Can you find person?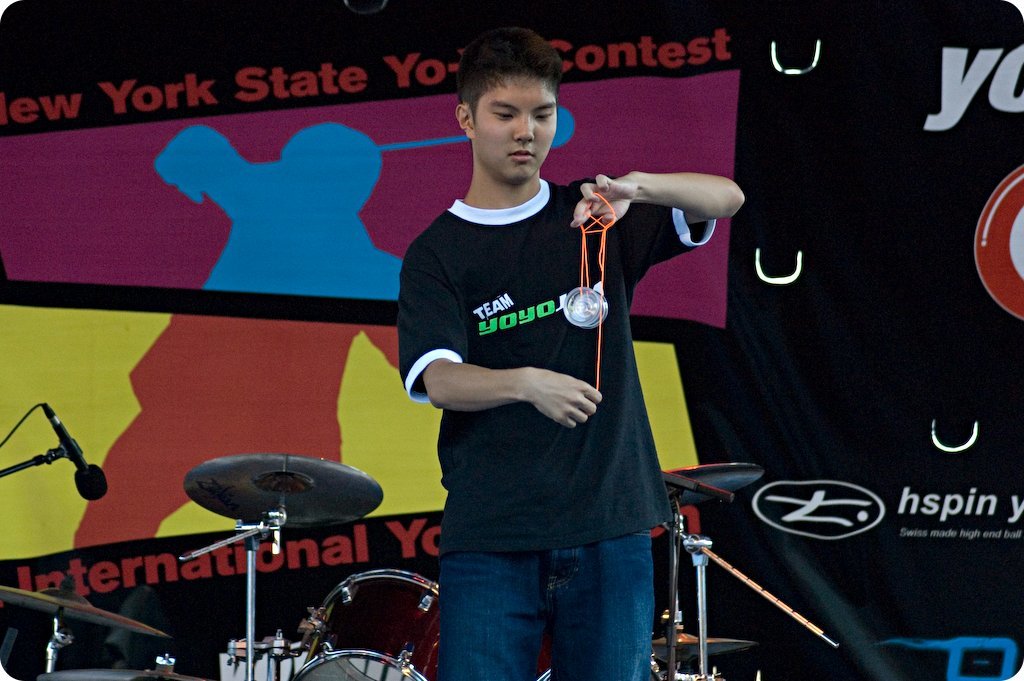
Yes, bounding box: crop(391, 57, 687, 666).
